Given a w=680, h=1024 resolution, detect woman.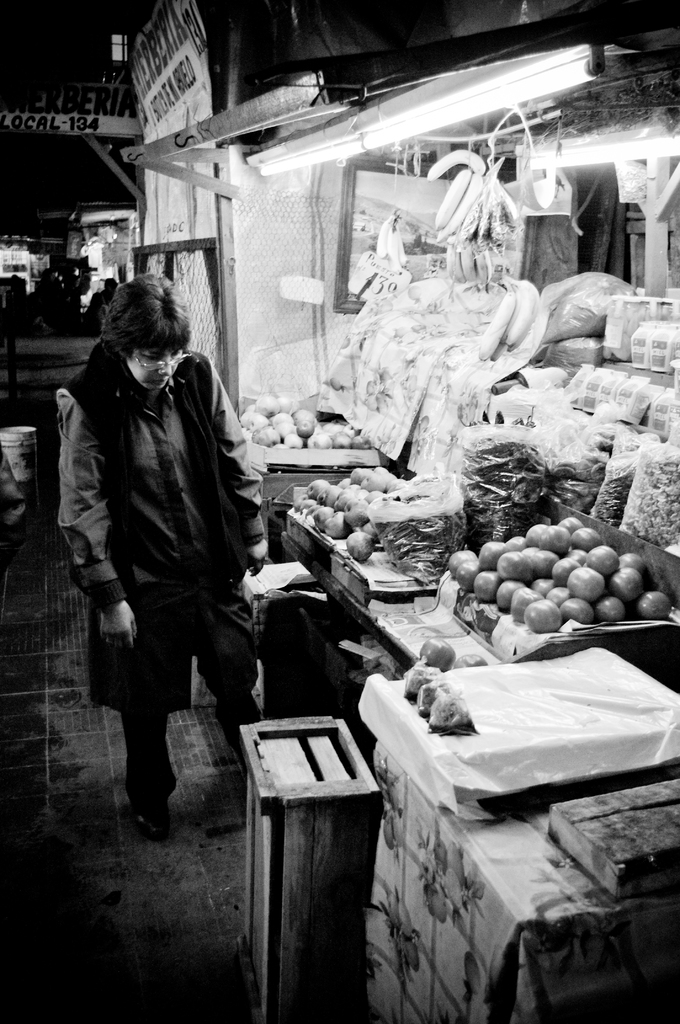
{"left": 58, "top": 222, "right": 279, "bottom": 879}.
